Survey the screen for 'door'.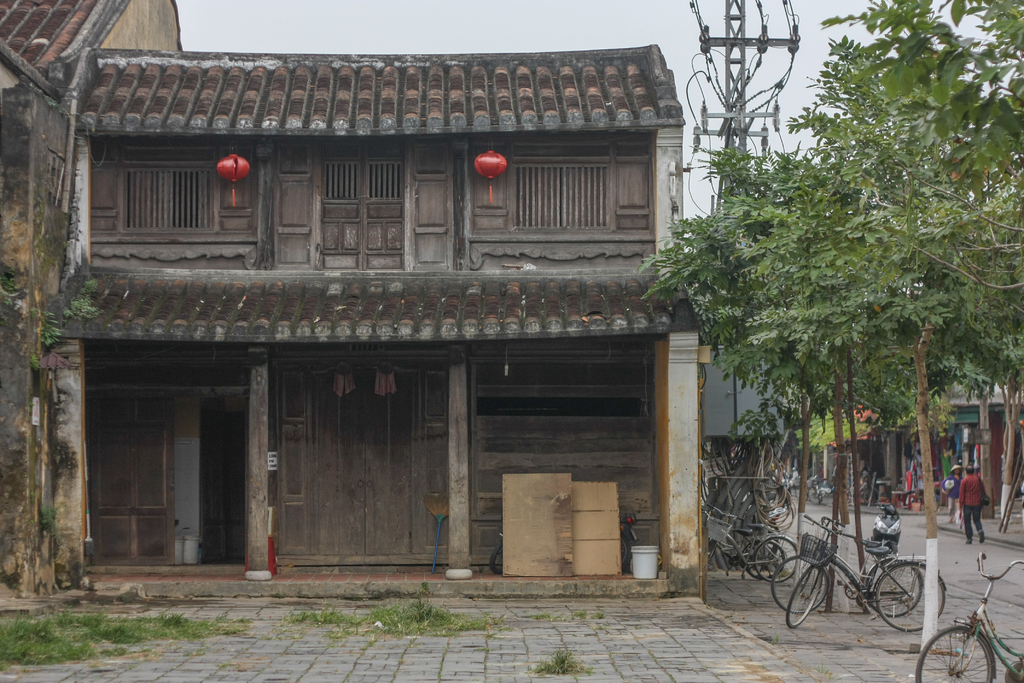
Survey found: 84,384,167,559.
